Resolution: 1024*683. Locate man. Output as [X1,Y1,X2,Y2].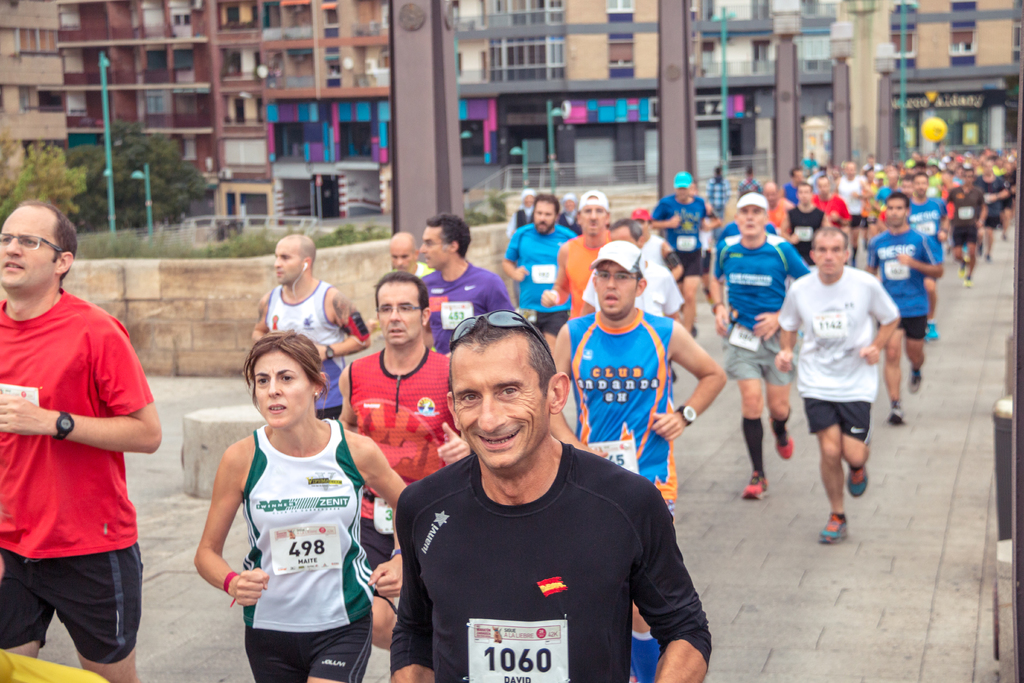
[828,156,872,223].
